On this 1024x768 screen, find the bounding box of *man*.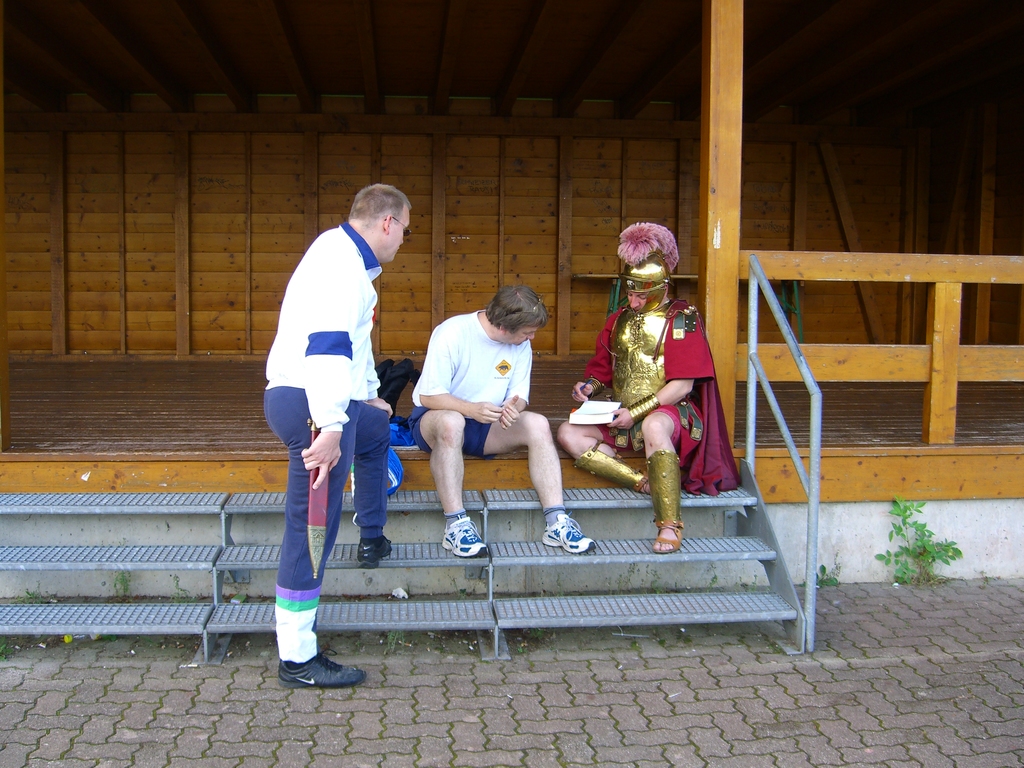
Bounding box: box=[397, 269, 591, 530].
